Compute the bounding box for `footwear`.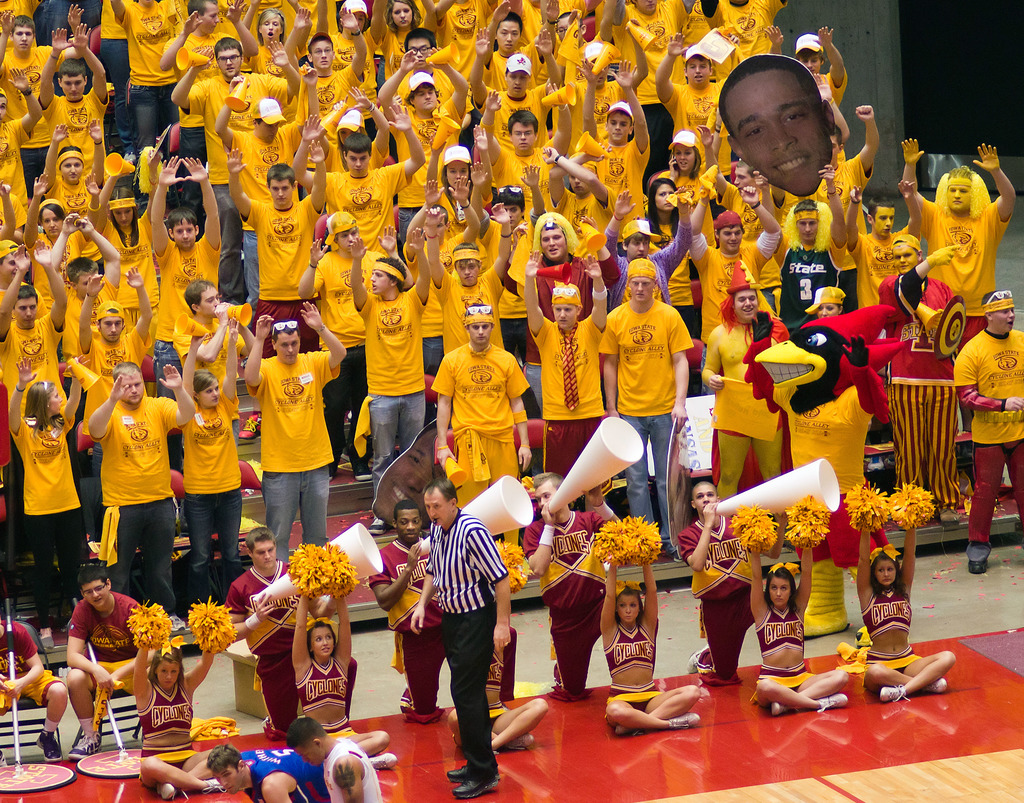
left=67, top=722, right=101, bottom=766.
